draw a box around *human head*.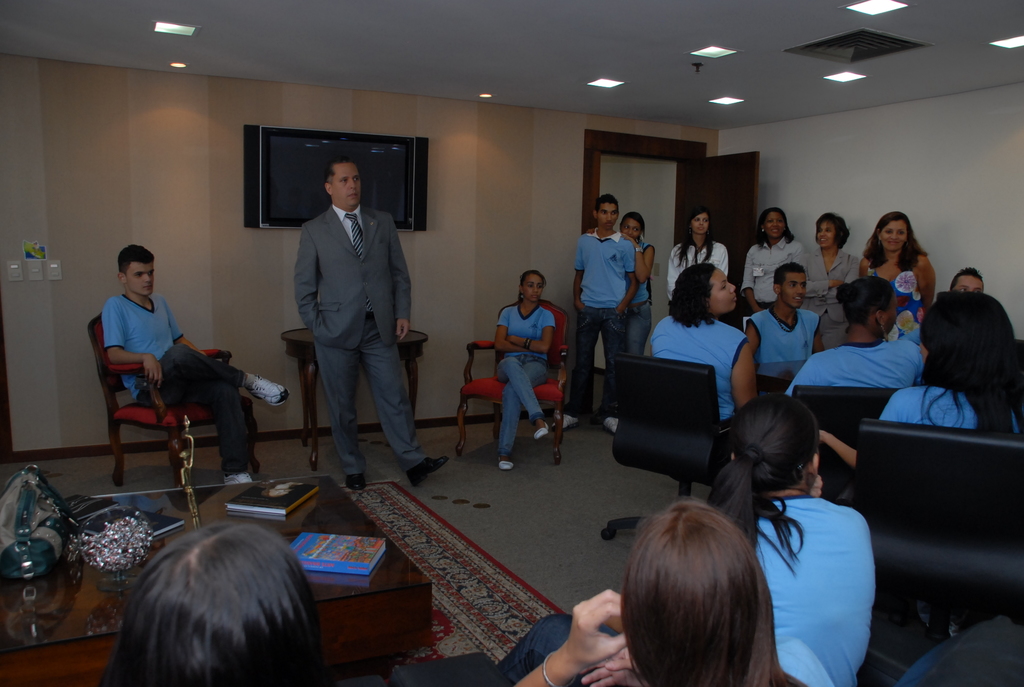
685,209,708,235.
